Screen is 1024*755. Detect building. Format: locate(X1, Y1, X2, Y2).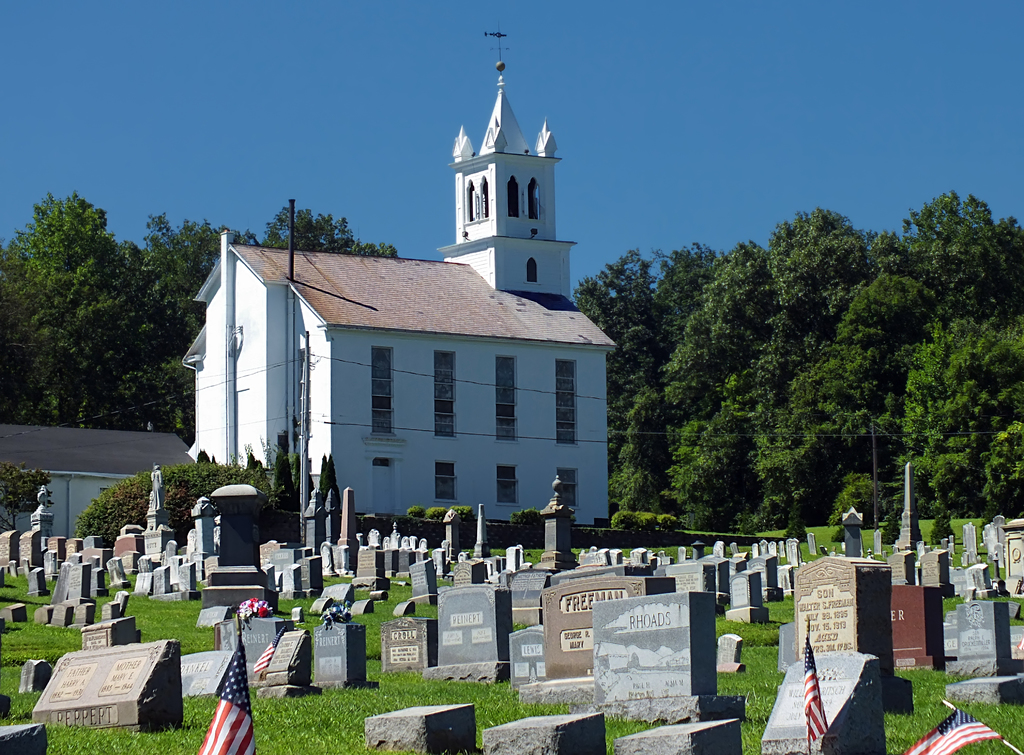
locate(181, 61, 618, 526).
